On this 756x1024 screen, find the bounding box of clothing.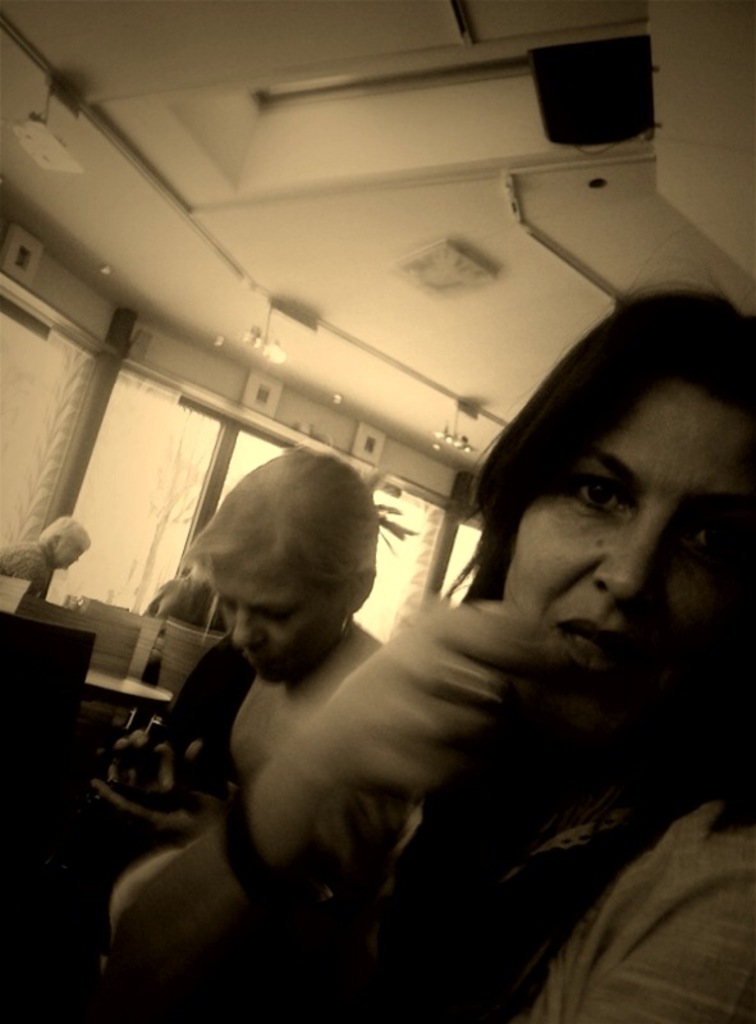
Bounding box: bbox=(134, 580, 206, 623).
